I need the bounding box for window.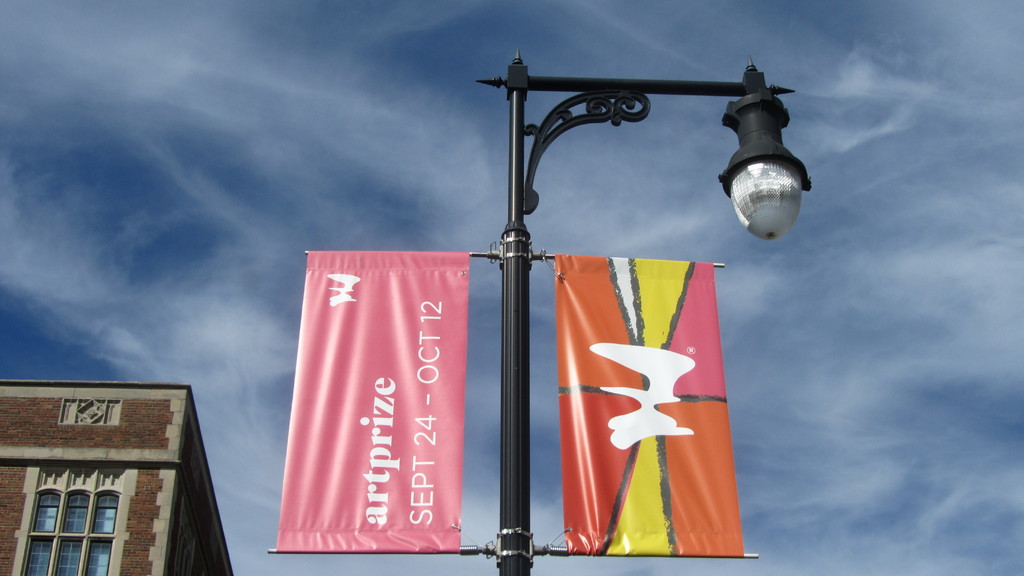
Here it is: 16:492:120:575.
